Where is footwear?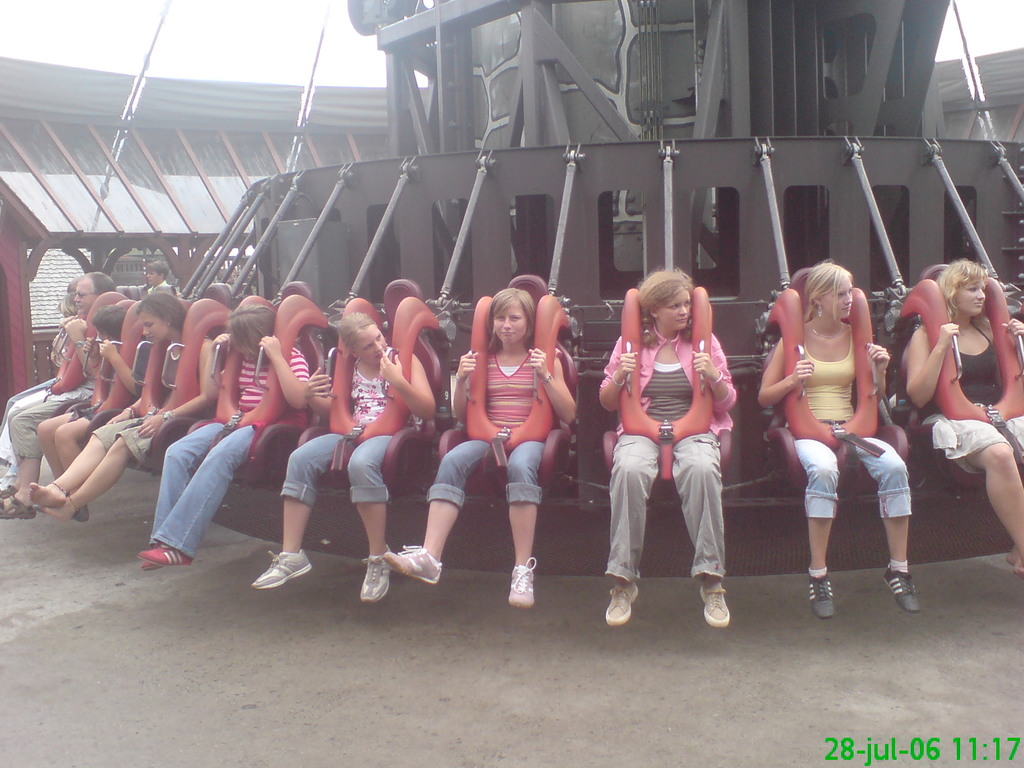
bbox=(32, 505, 41, 511).
